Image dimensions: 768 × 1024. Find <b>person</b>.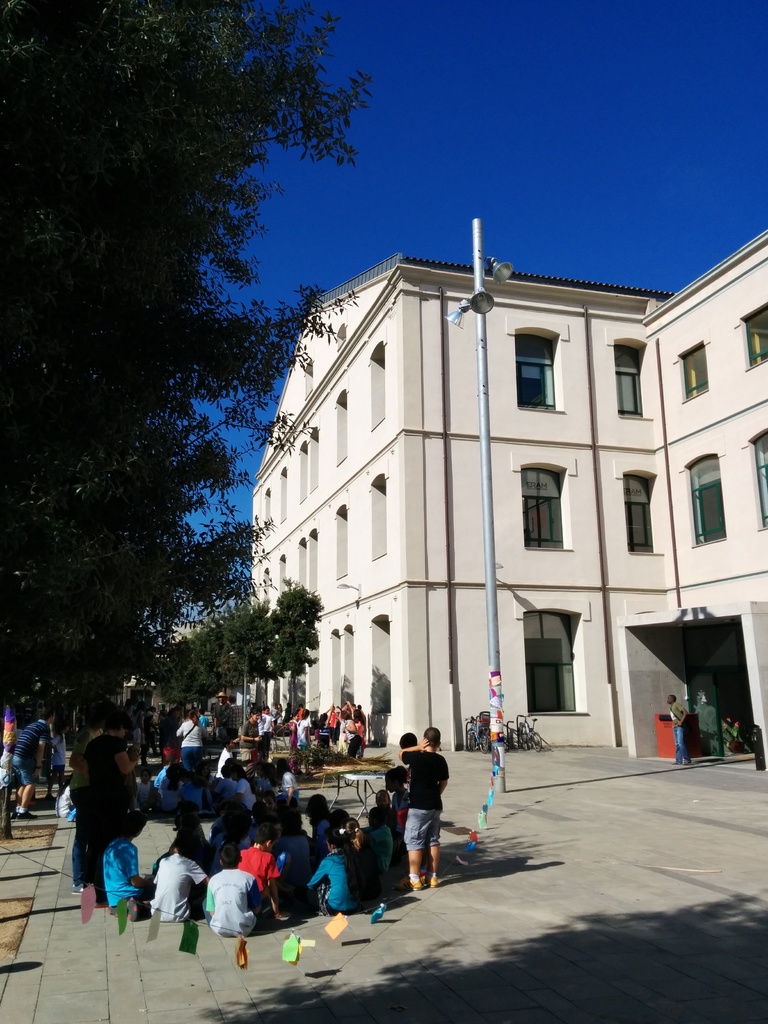
BBox(310, 820, 373, 913).
